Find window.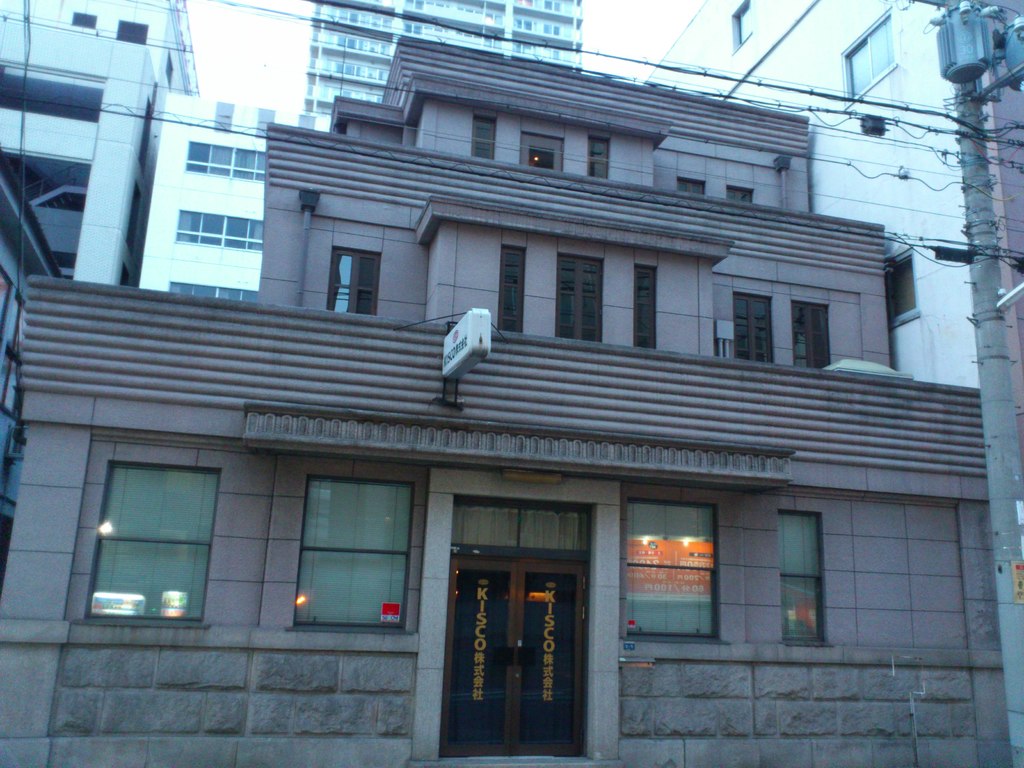
select_region(472, 114, 494, 160).
